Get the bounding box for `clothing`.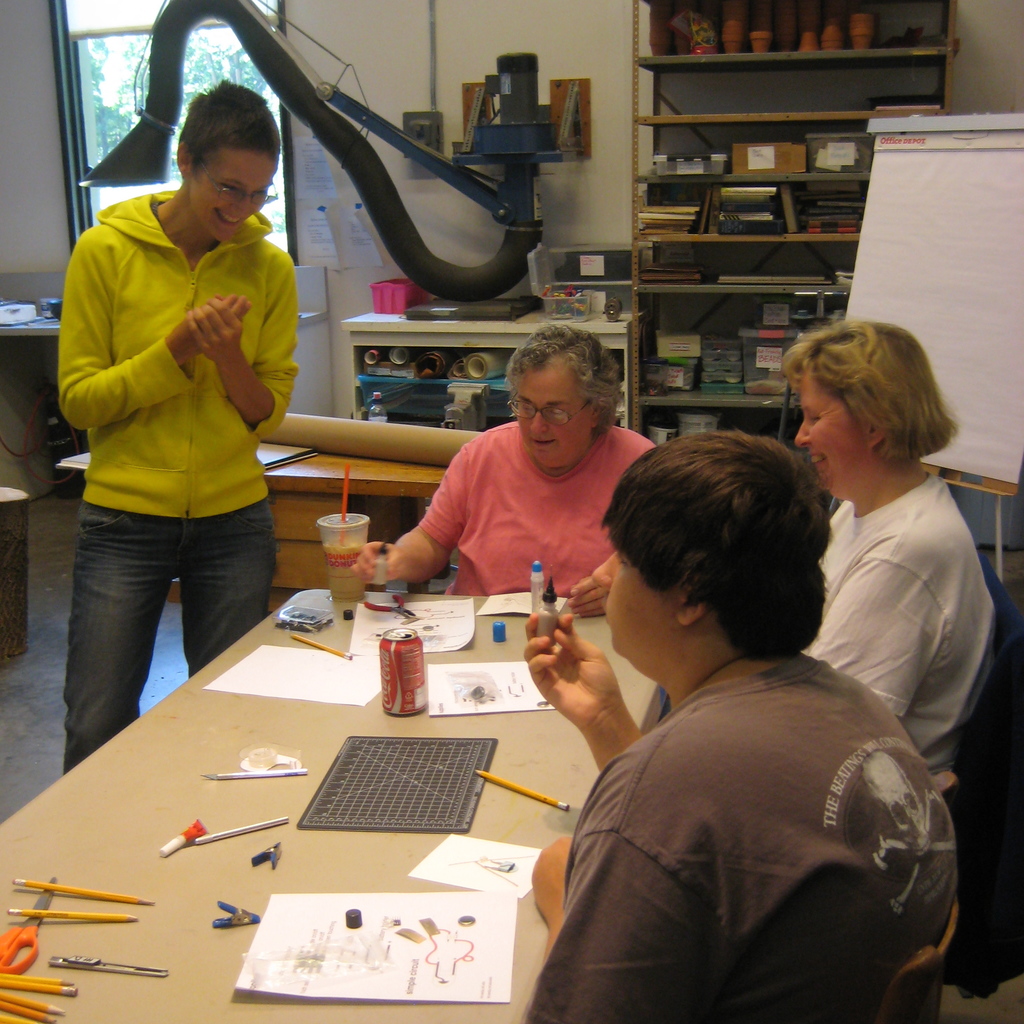
bbox=[419, 400, 662, 619].
